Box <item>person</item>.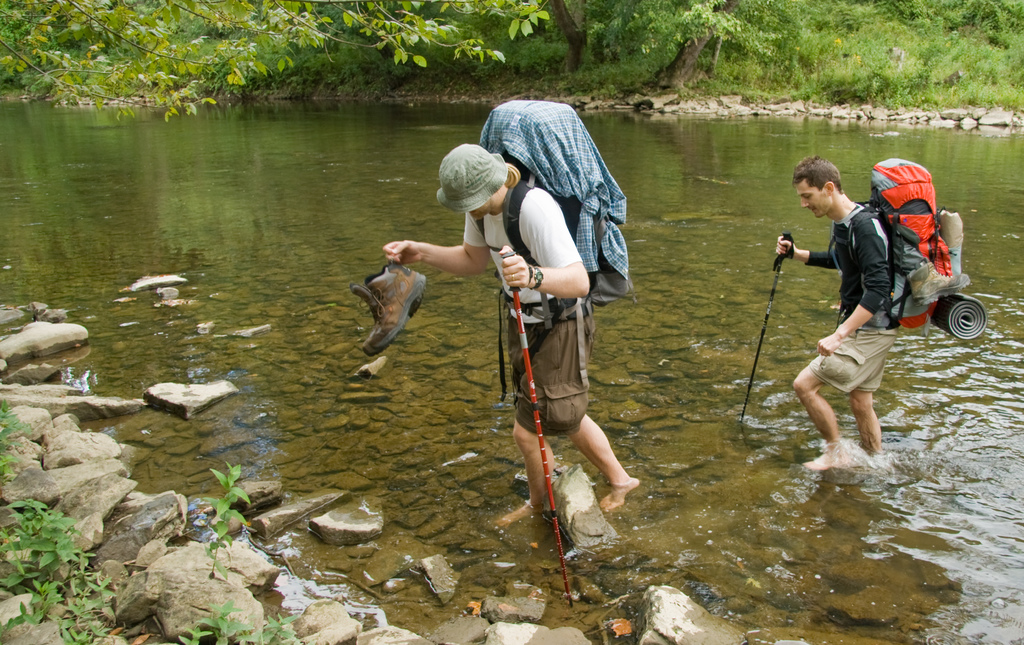
Rect(774, 167, 941, 484).
